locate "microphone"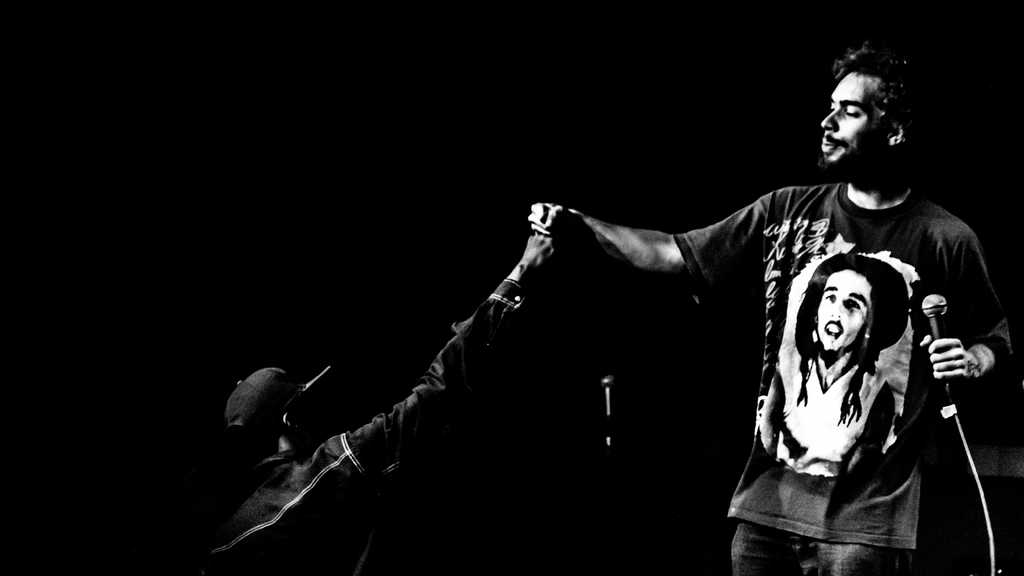
601,371,619,450
